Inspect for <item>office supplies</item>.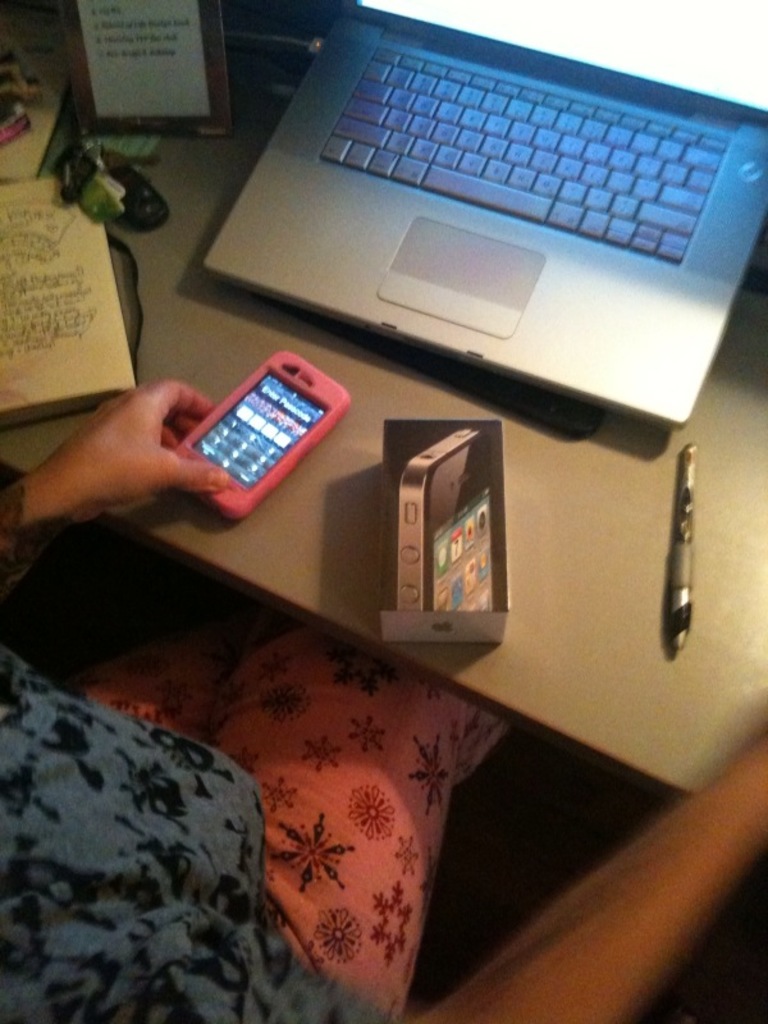
Inspection: bbox=(655, 435, 699, 654).
